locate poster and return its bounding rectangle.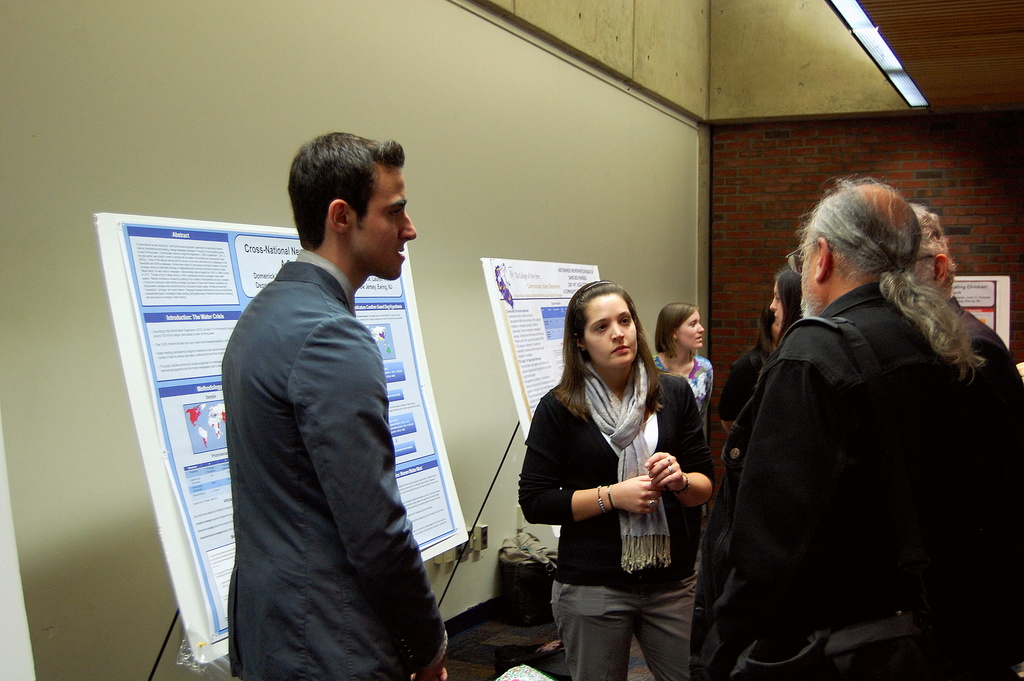
bbox=(479, 261, 596, 438).
